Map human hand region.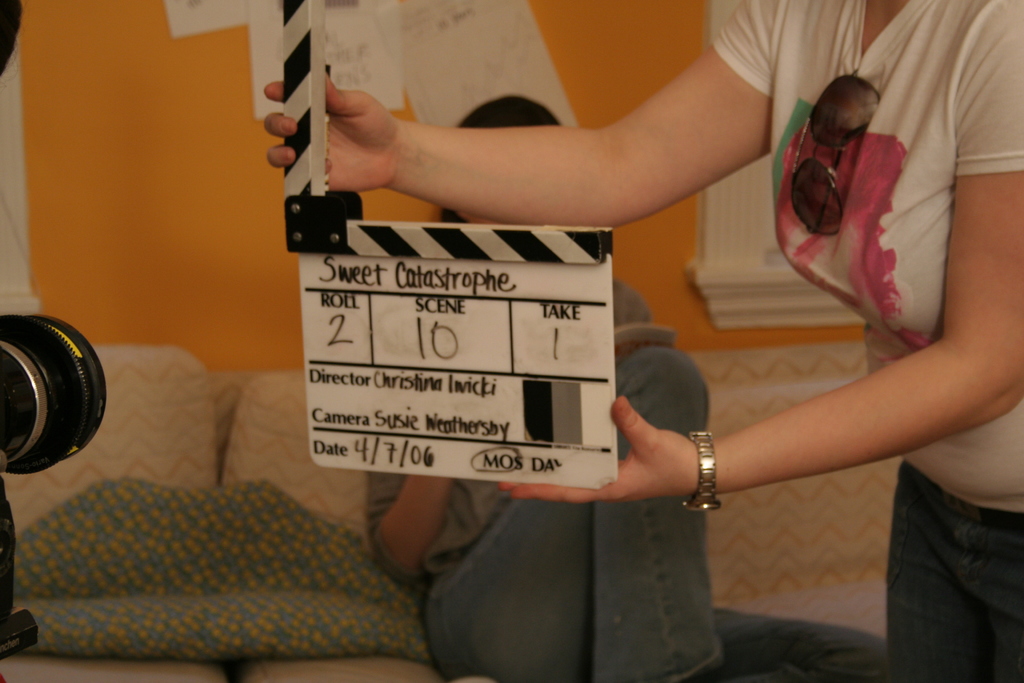
Mapped to 263, 69, 400, 194.
